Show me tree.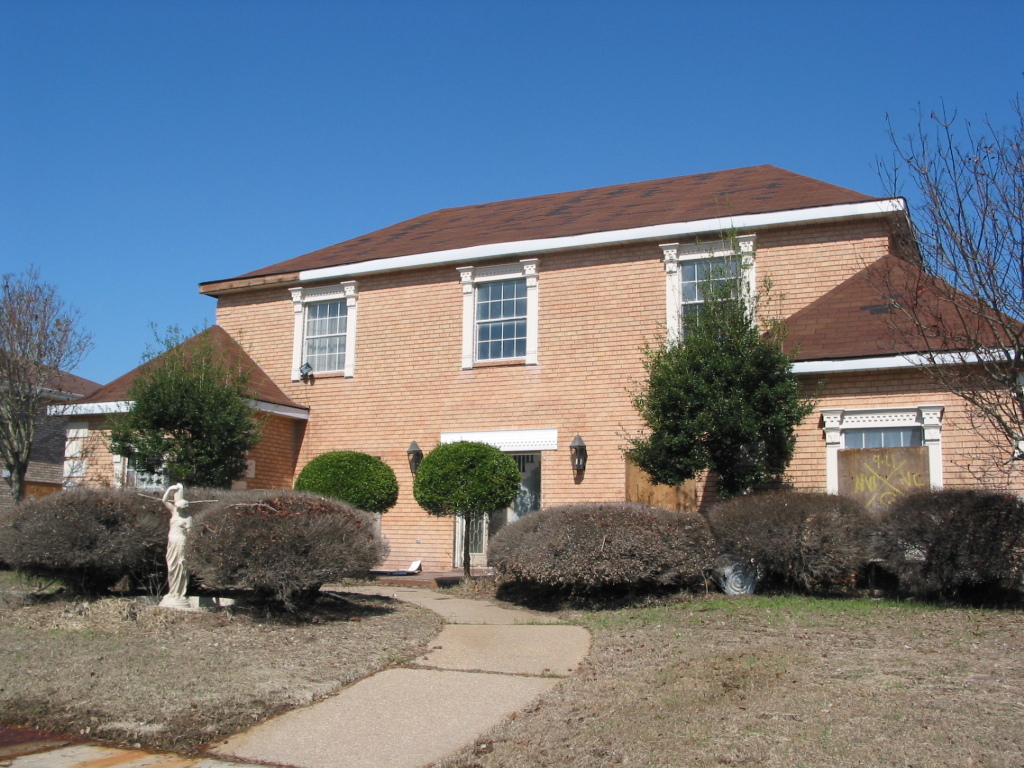
tree is here: l=836, t=82, r=1023, b=474.
